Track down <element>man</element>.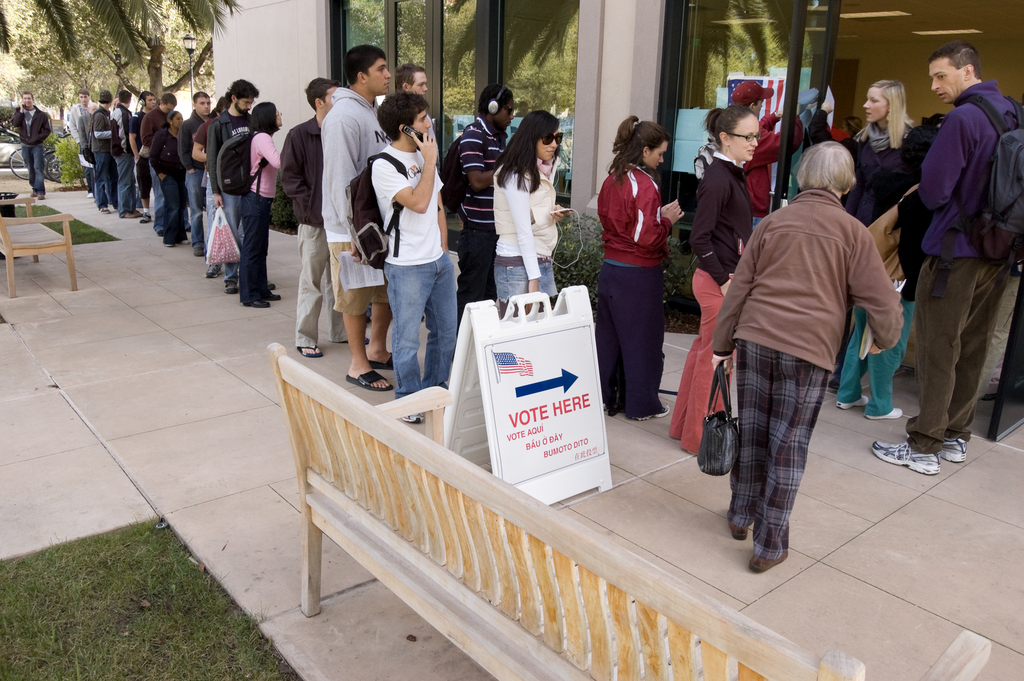
Tracked to rect(206, 78, 278, 297).
